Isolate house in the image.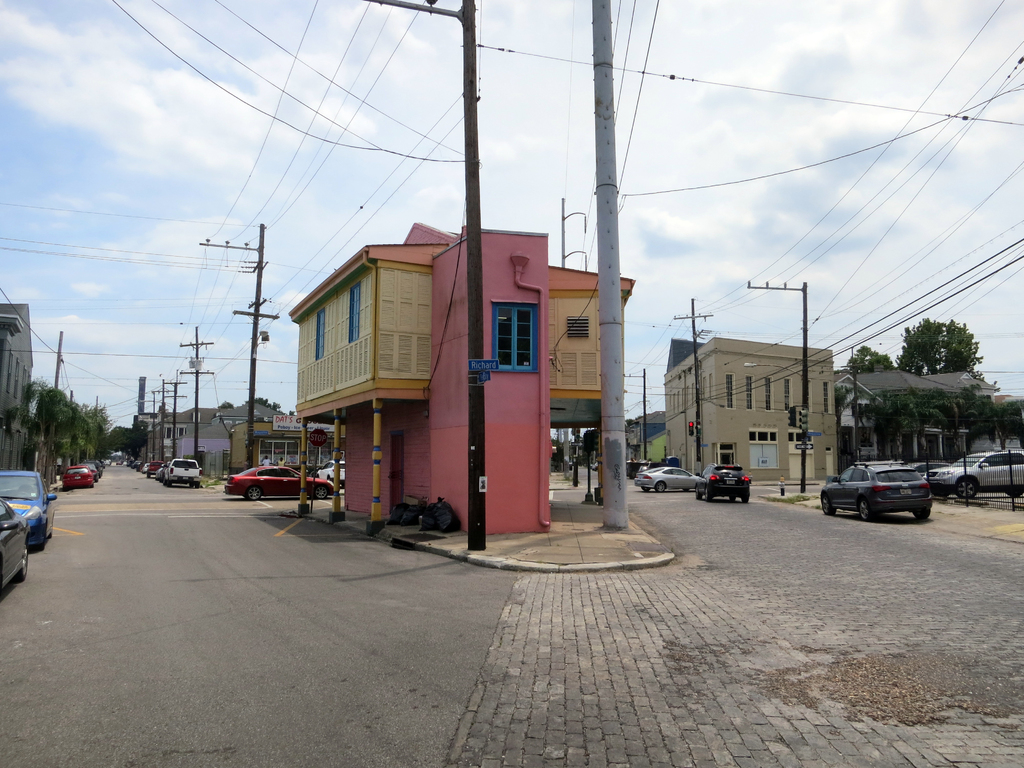
Isolated region: [0, 292, 38, 473].
